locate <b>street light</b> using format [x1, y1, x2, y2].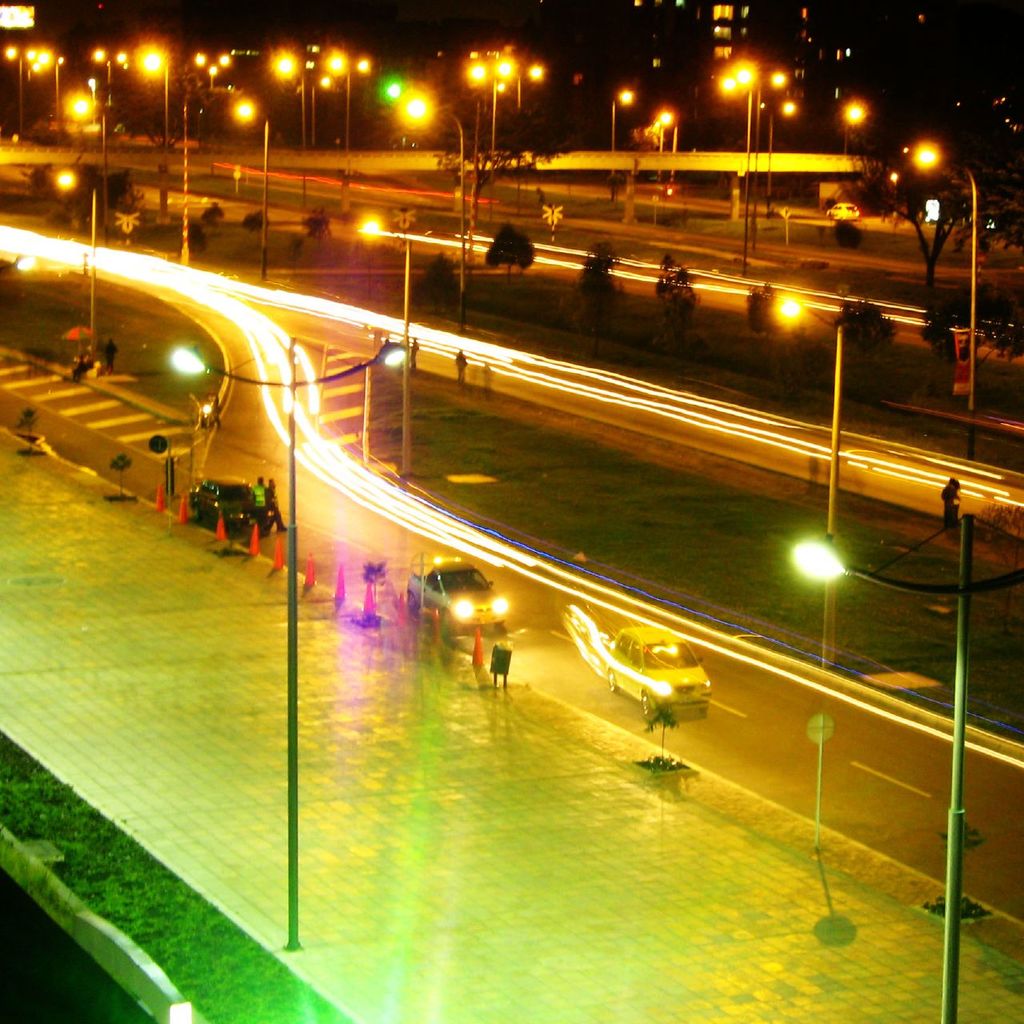
[263, 45, 306, 205].
